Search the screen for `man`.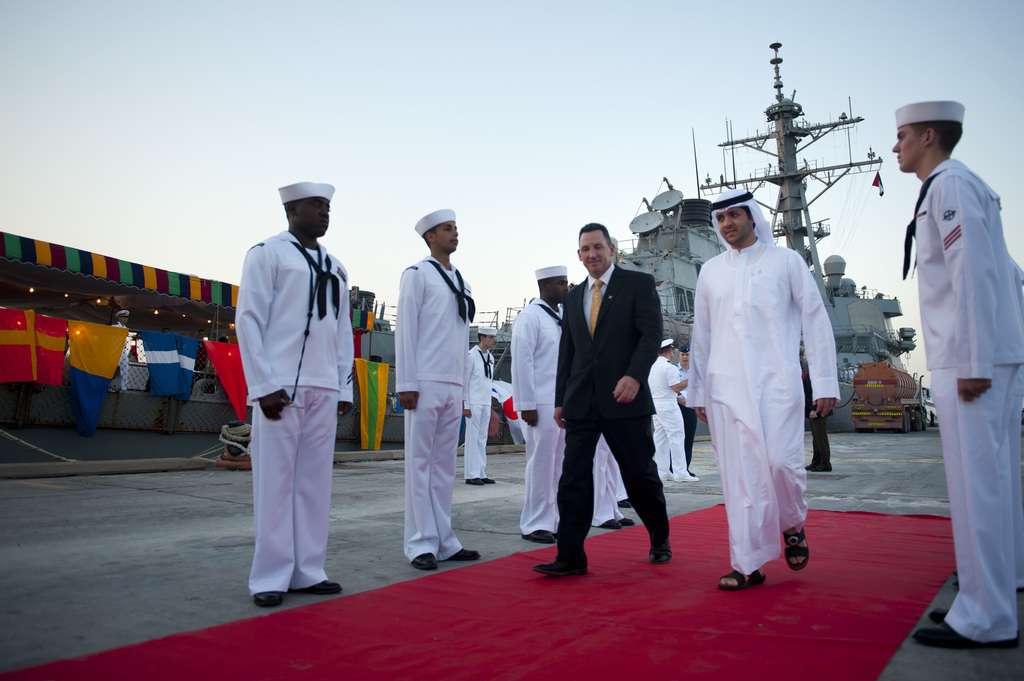
Found at bbox=[462, 328, 495, 486].
